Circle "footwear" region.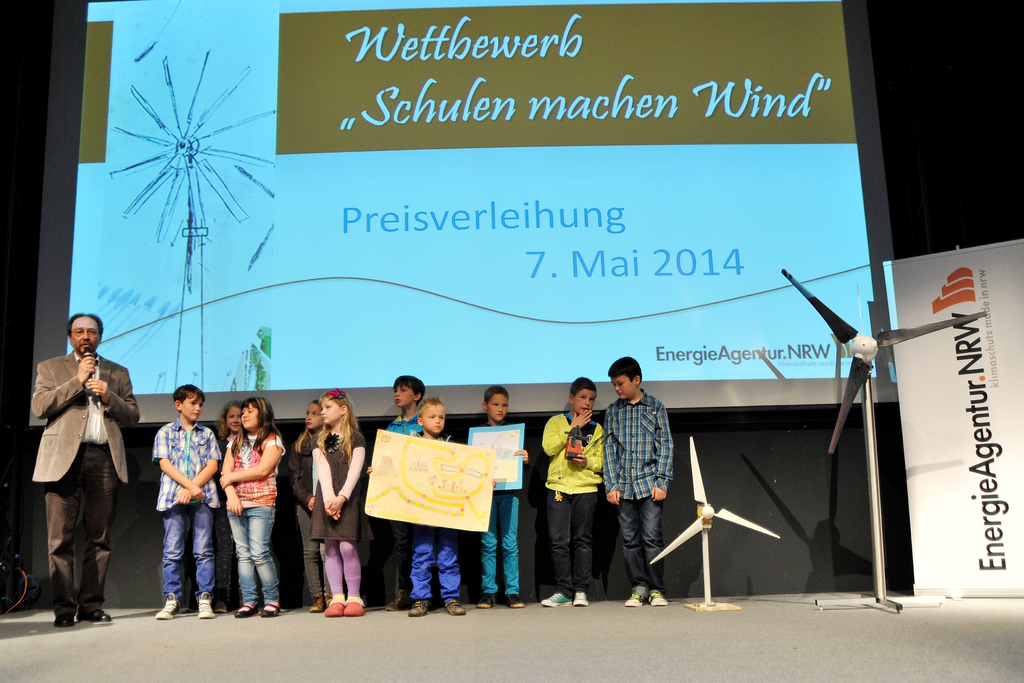
Region: x1=625 y1=593 x2=644 y2=611.
